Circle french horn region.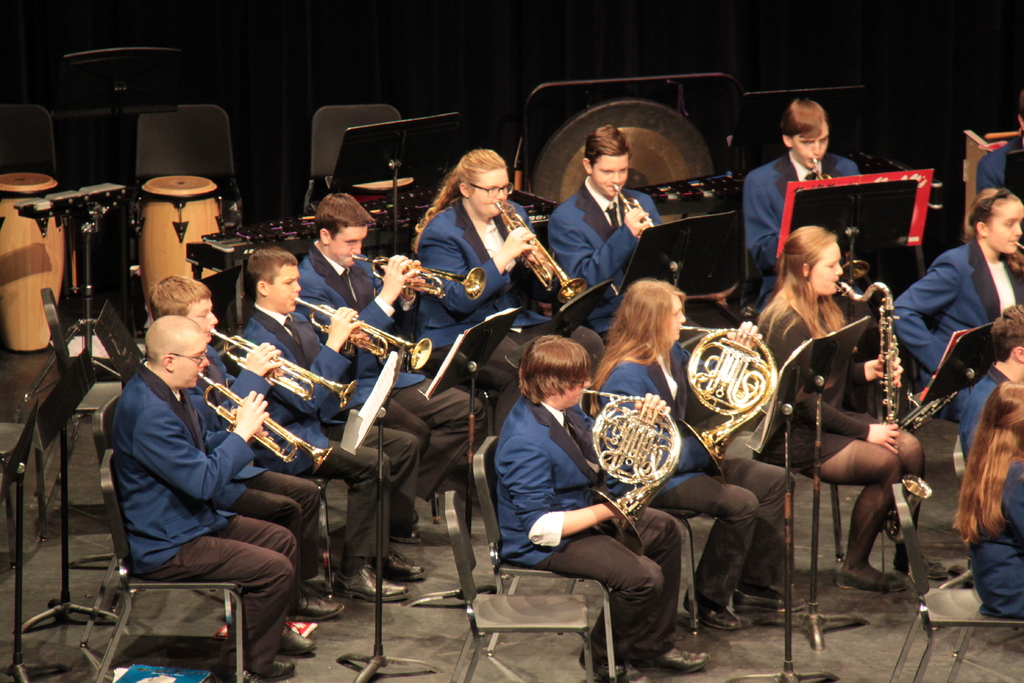
Region: bbox=[579, 384, 673, 538].
